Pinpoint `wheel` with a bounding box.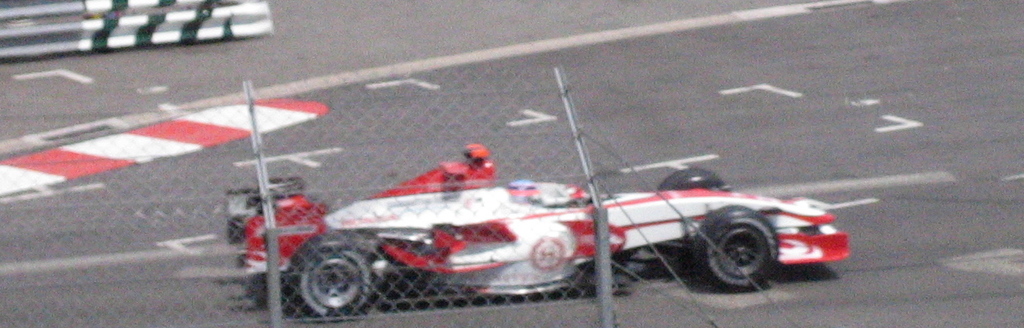
l=712, t=219, r=784, b=296.
